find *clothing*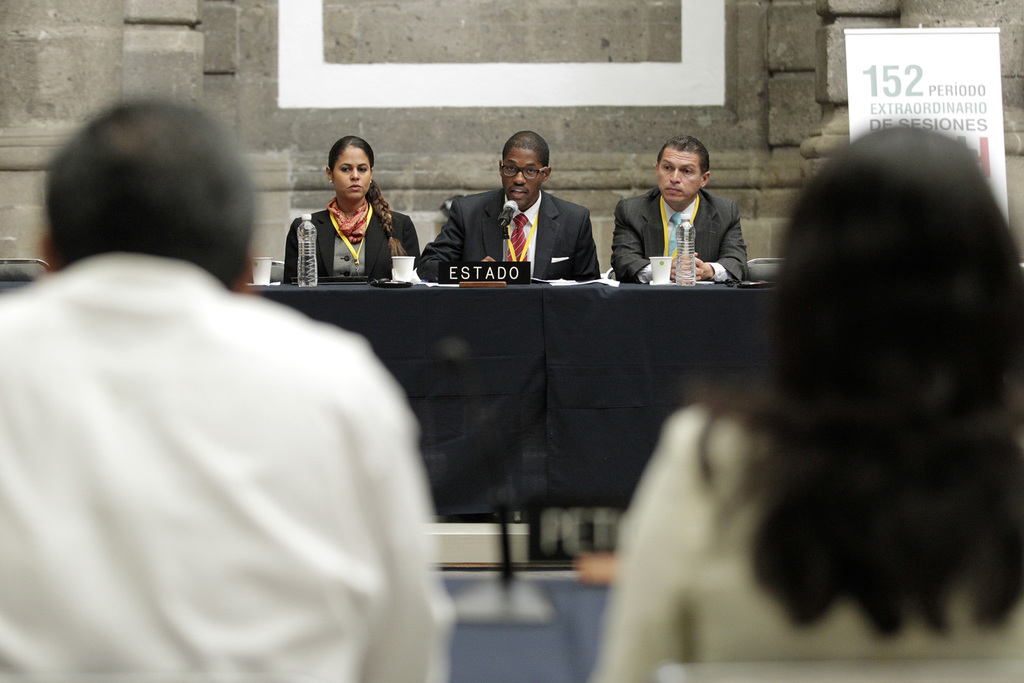
<region>610, 187, 748, 283</region>
